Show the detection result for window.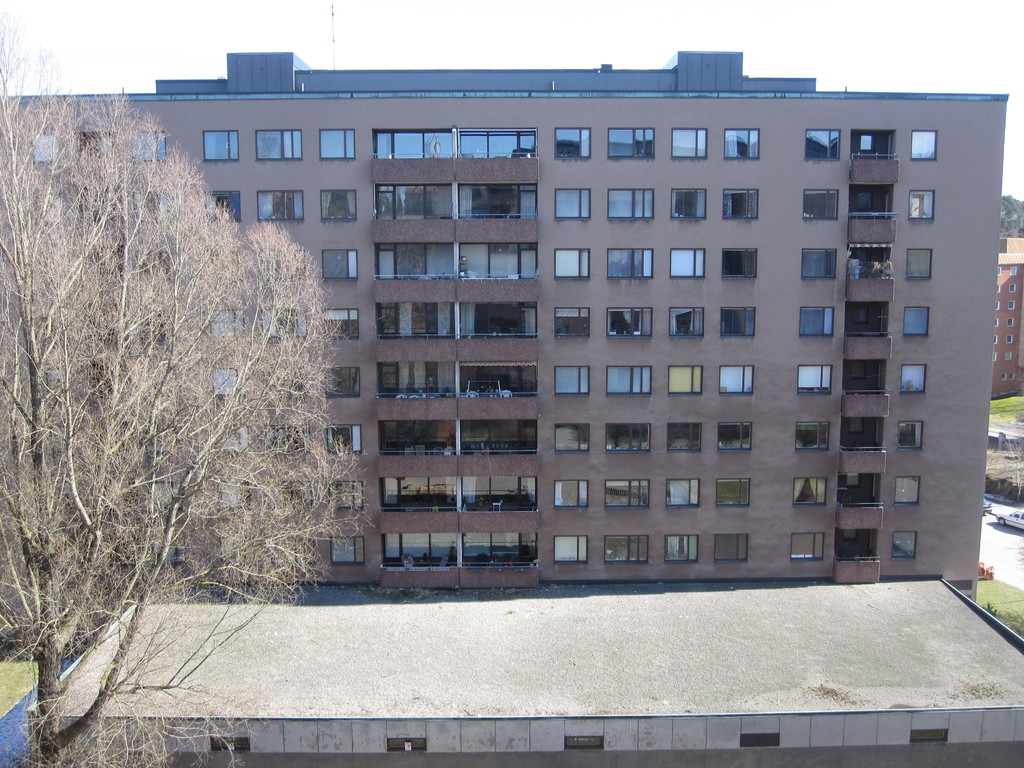
(712,534,748,562).
